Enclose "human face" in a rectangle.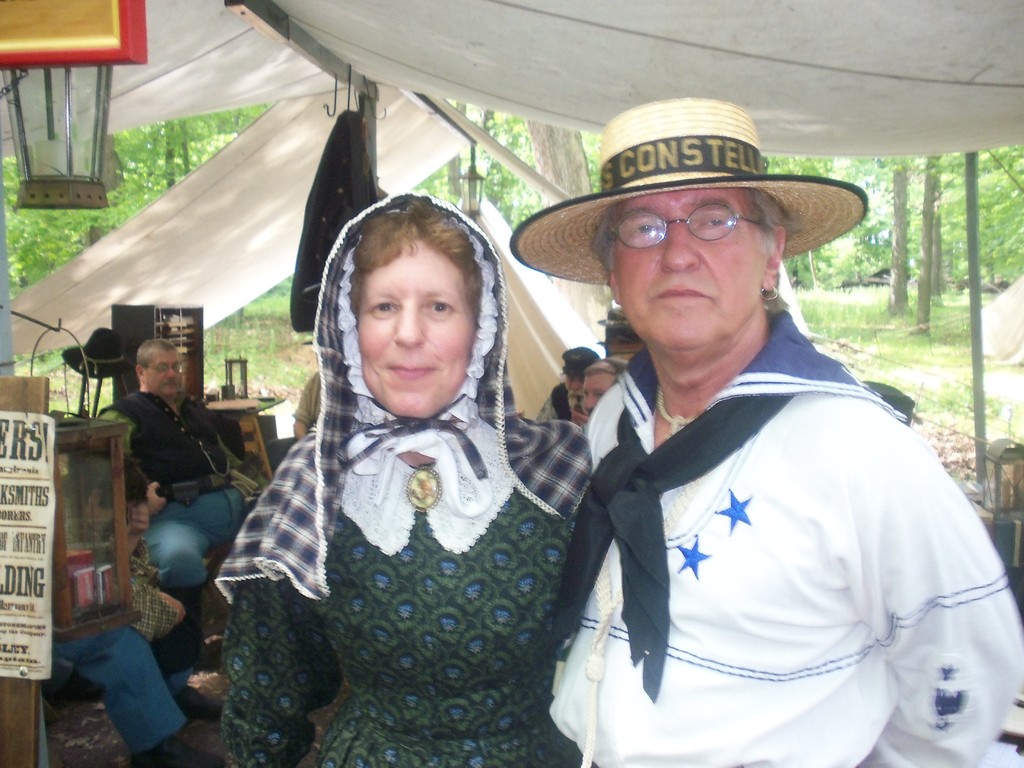
580/371/612/412.
